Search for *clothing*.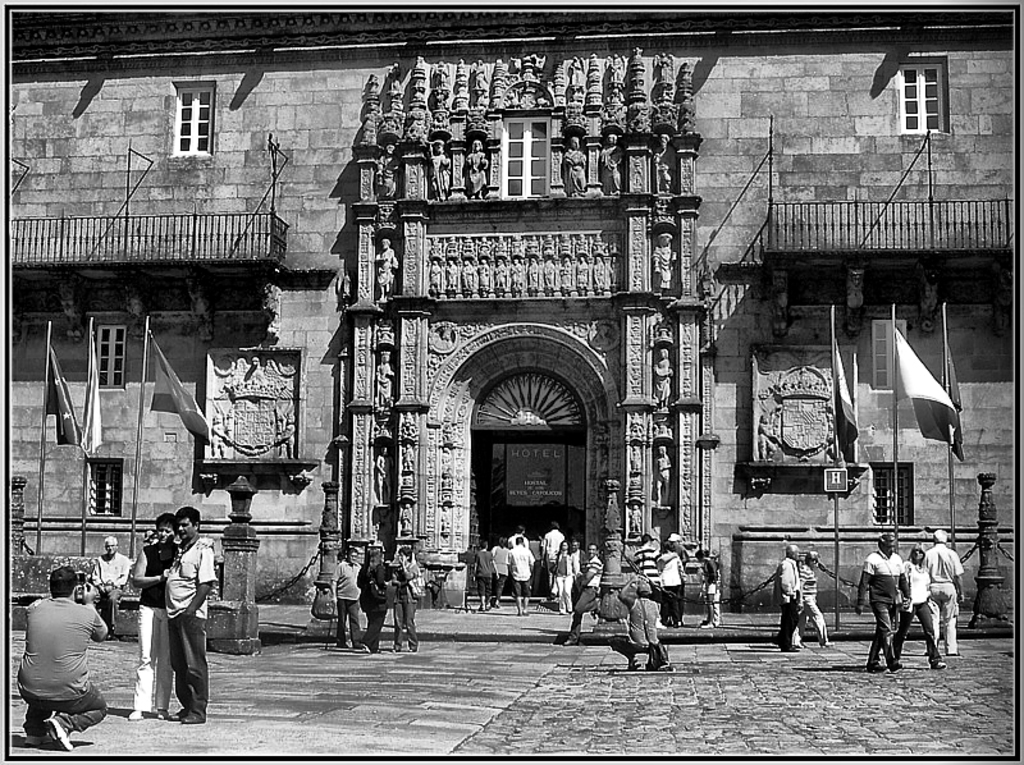
Found at <box>15,594,110,732</box>.
